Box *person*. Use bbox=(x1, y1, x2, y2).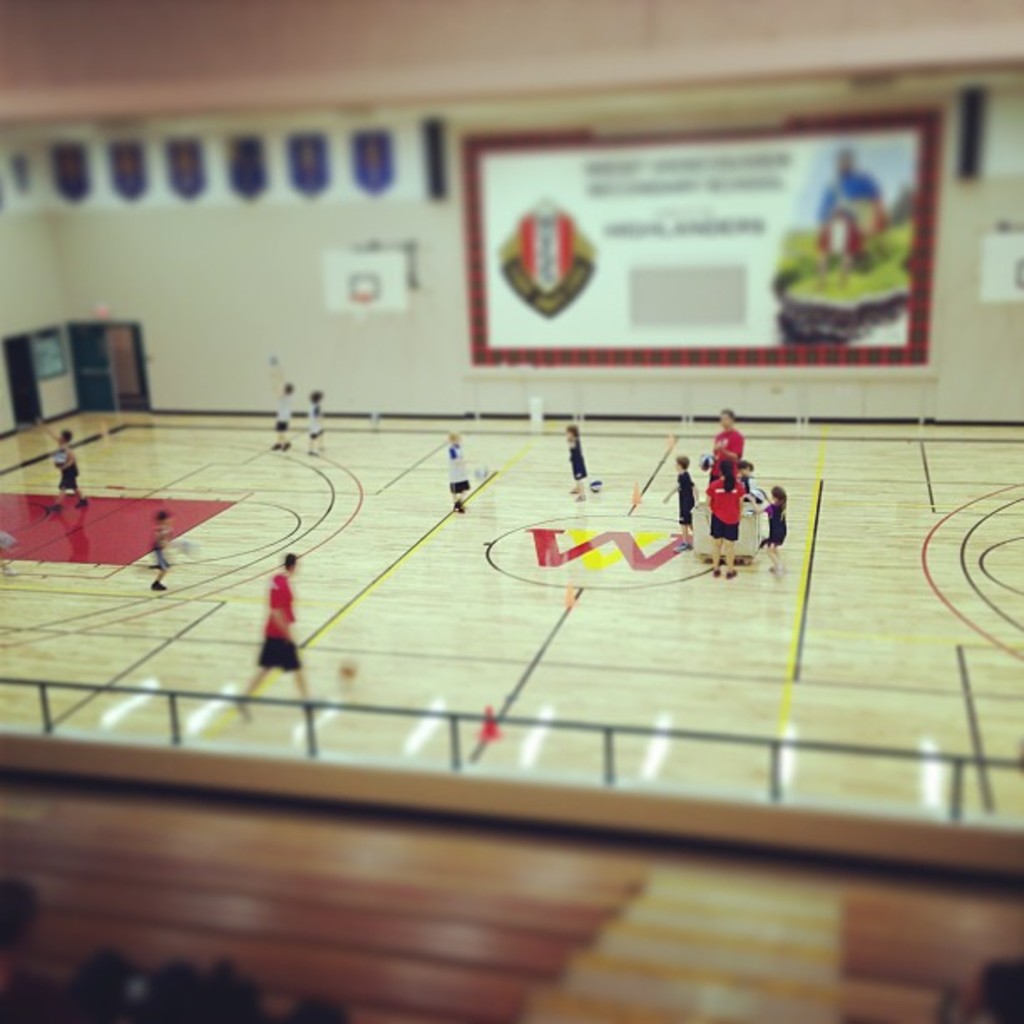
bbox=(566, 425, 591, 500).
